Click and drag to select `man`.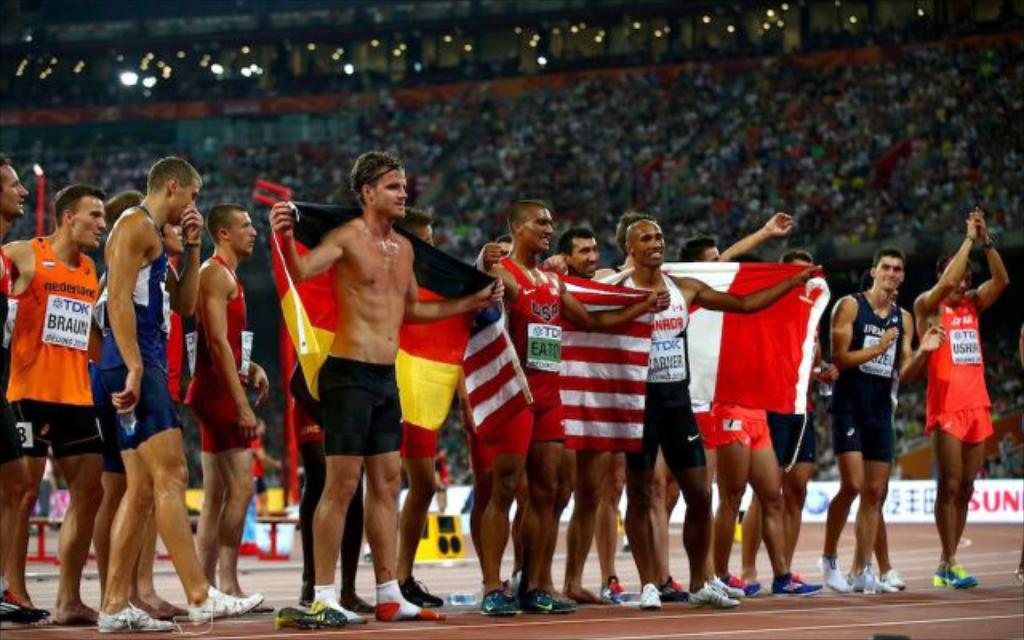
Selection: select_region(269, 149, 506, 613).
